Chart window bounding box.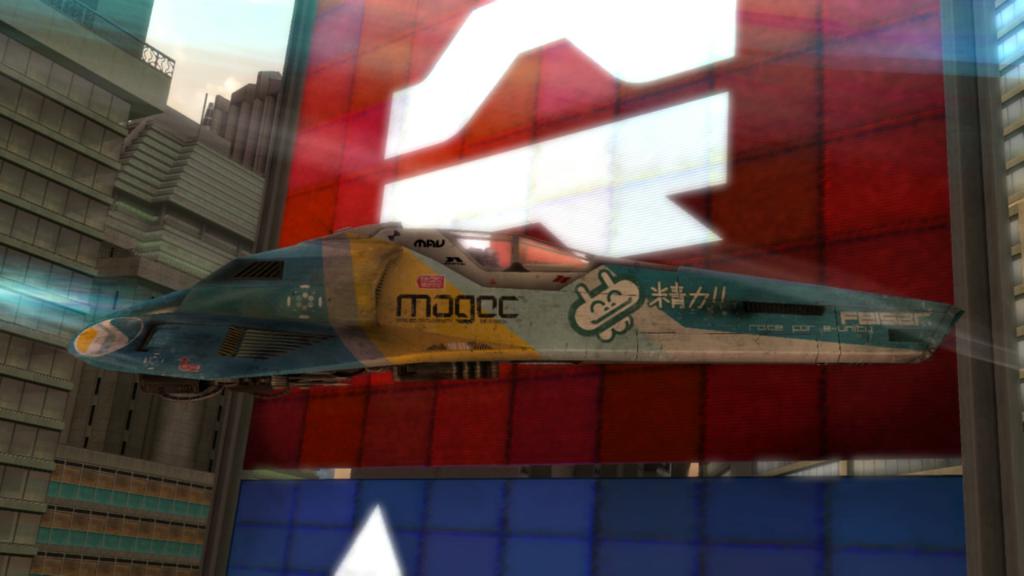
Charted: (18, 511, 38, 544).
